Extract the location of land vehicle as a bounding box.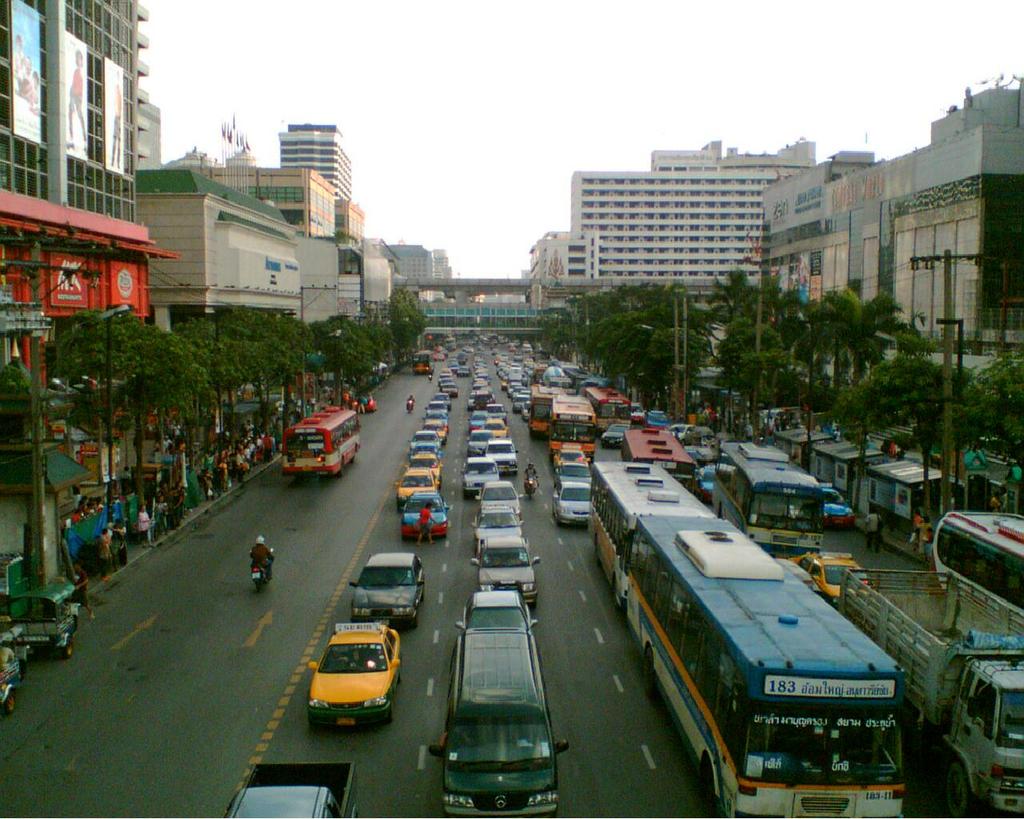
crop(609, 416, 661, 447).
